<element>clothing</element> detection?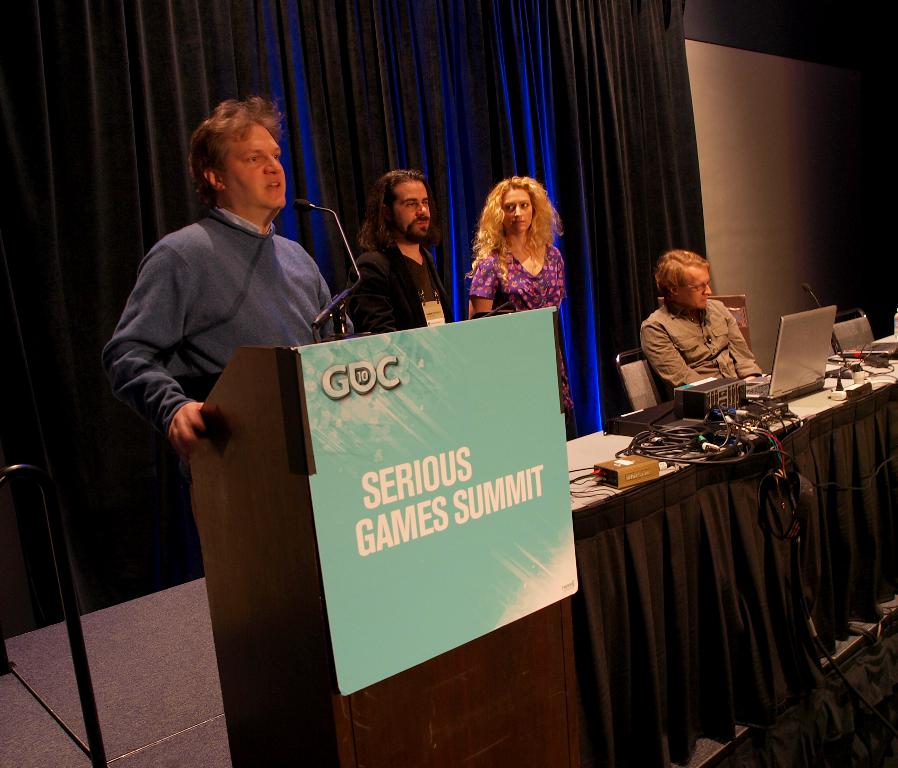
{"left": 470, "top": 242, "right": 567, "bottom": 425}
